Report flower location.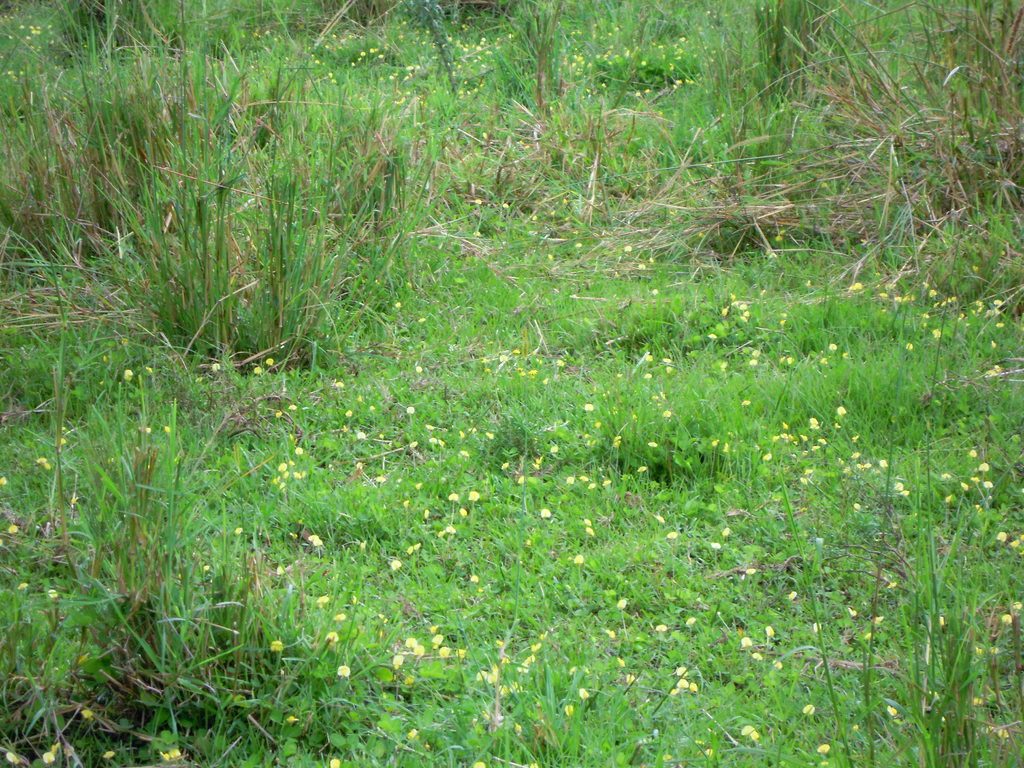
Report: detection(440, 643, 454, 658).
